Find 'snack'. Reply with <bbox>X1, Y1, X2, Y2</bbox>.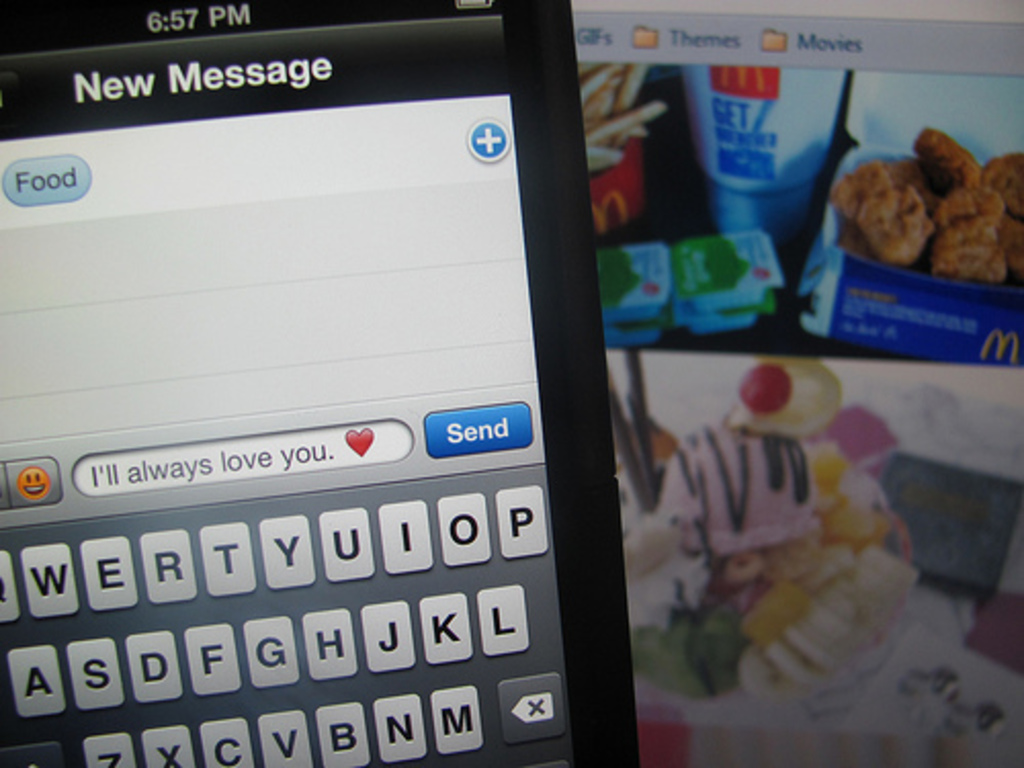
<bbox>582, 66, 664, 246</bbox>.
